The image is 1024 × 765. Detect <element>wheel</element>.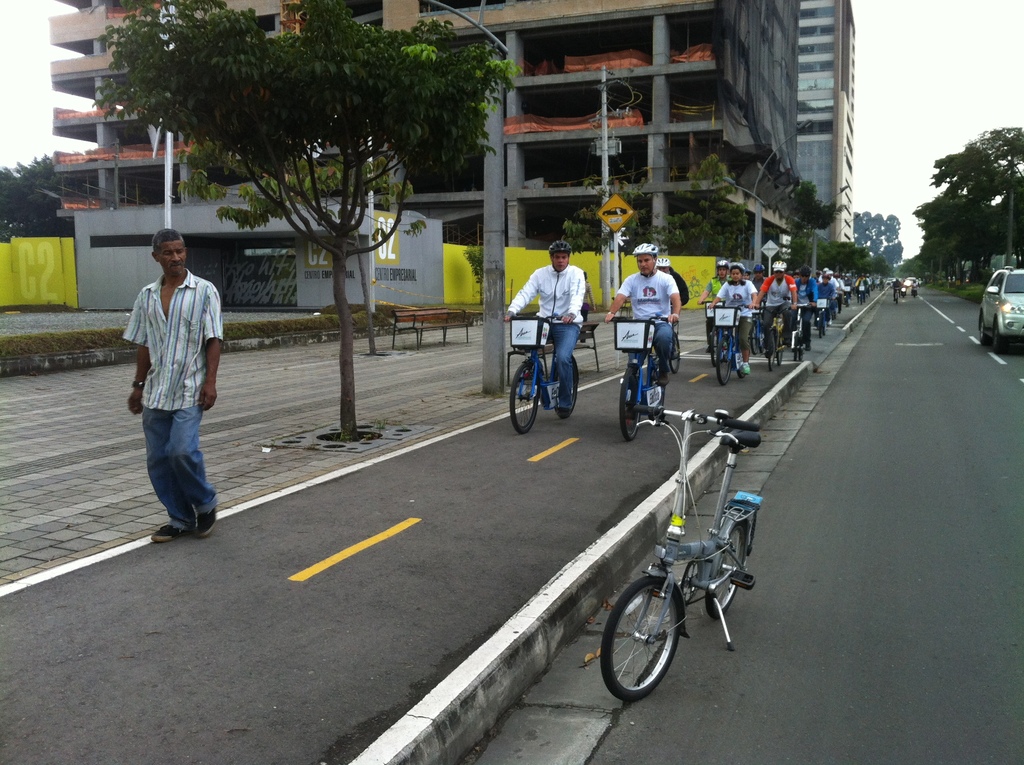
Detection: [766,331,780,366].
